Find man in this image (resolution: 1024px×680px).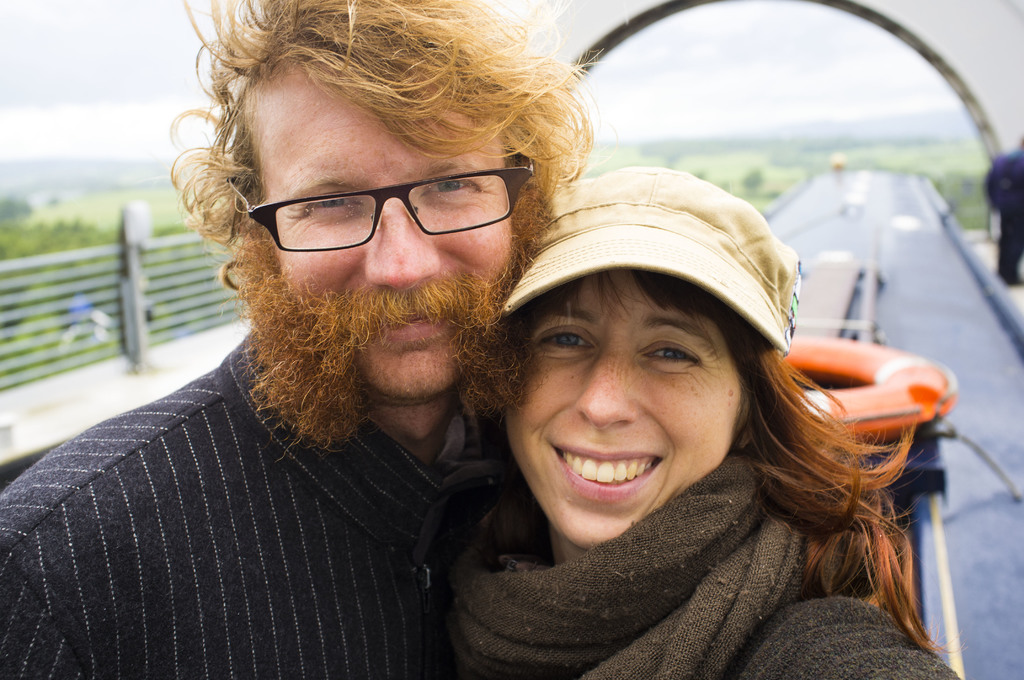
Rect(995, 136, 1023, 287).
